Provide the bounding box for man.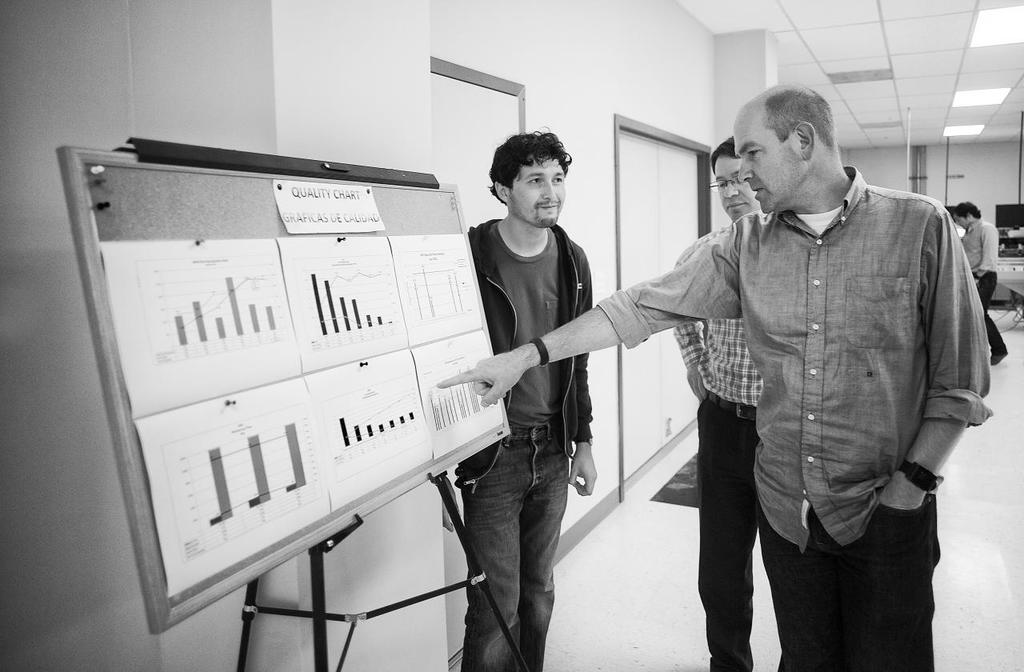
953:197:1008:367.
